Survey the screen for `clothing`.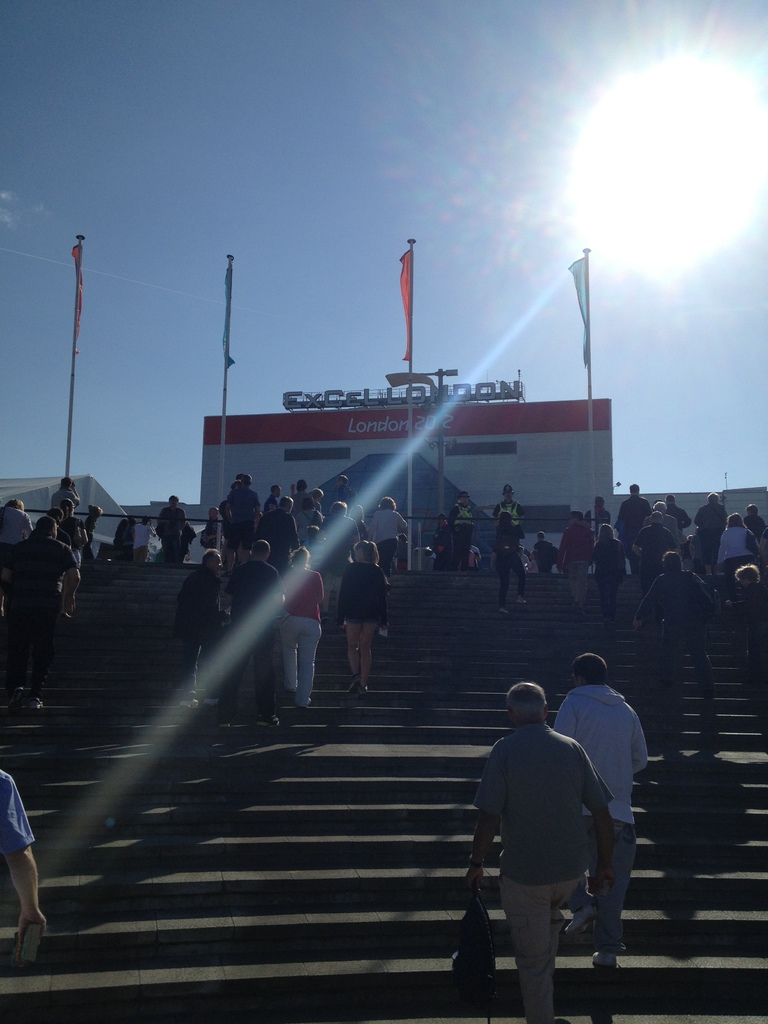
Survey found: x1=219 y1=560 x2=282 y2=714.
